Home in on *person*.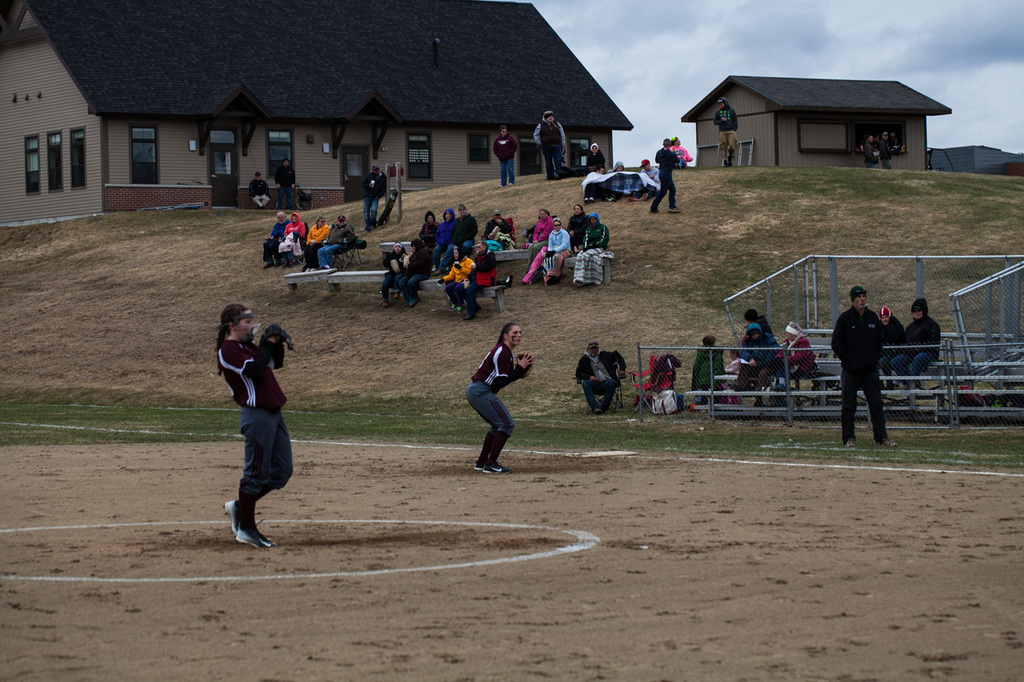
Homed in at <bbox>649, 353, 679, 417</bbox>.
